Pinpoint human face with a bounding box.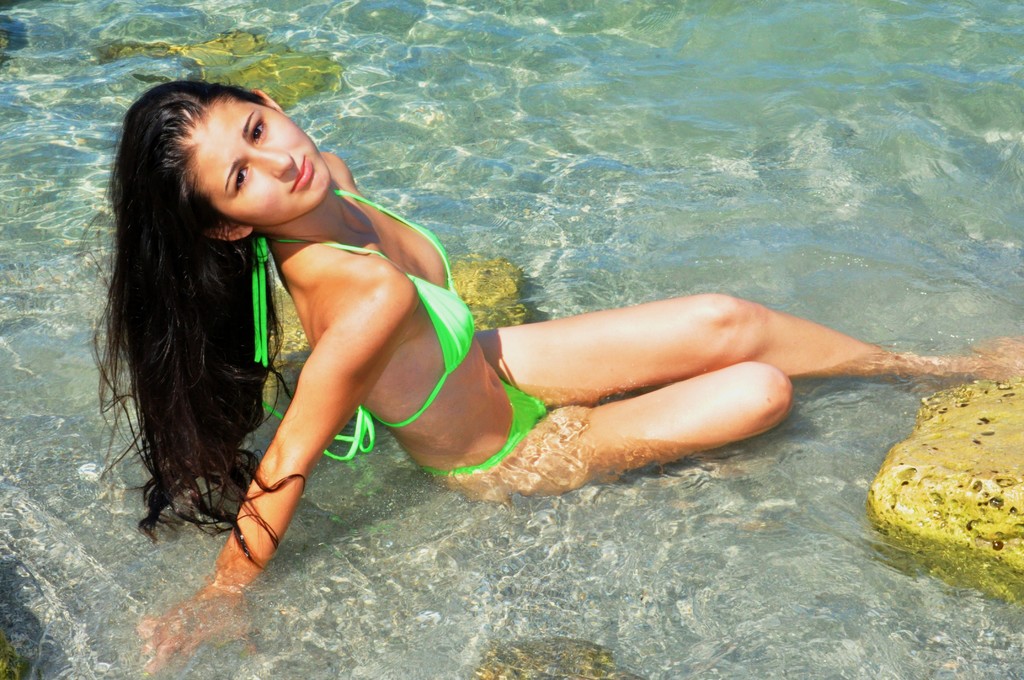
{"left": 189, "top": 108, "right": 335, "bottom": 223}.
